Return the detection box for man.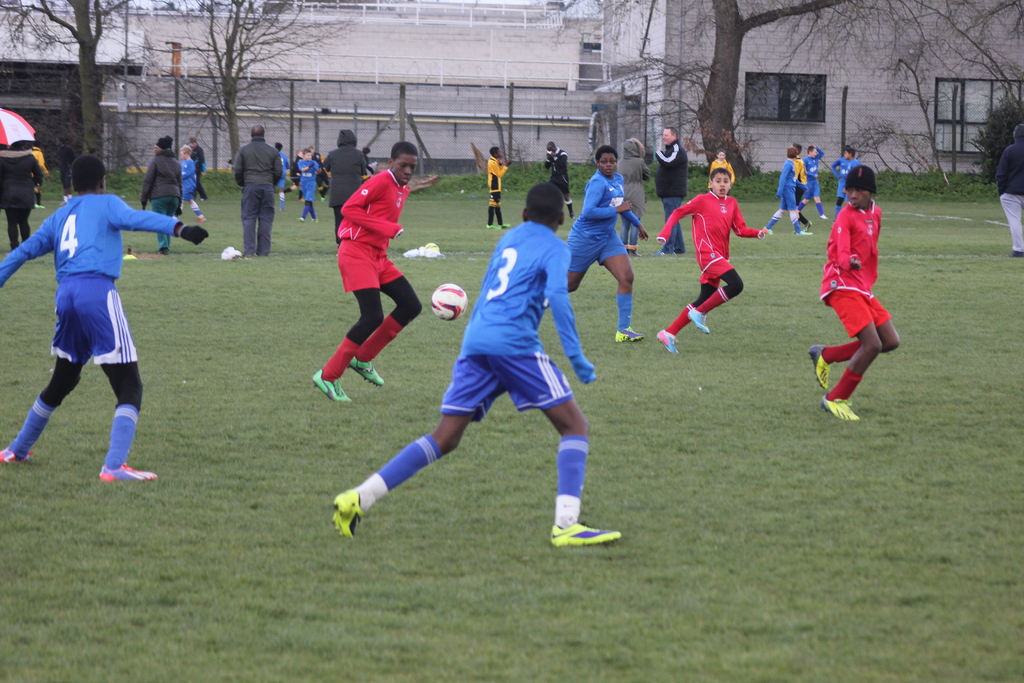
box(545, 140, 577, 217).
